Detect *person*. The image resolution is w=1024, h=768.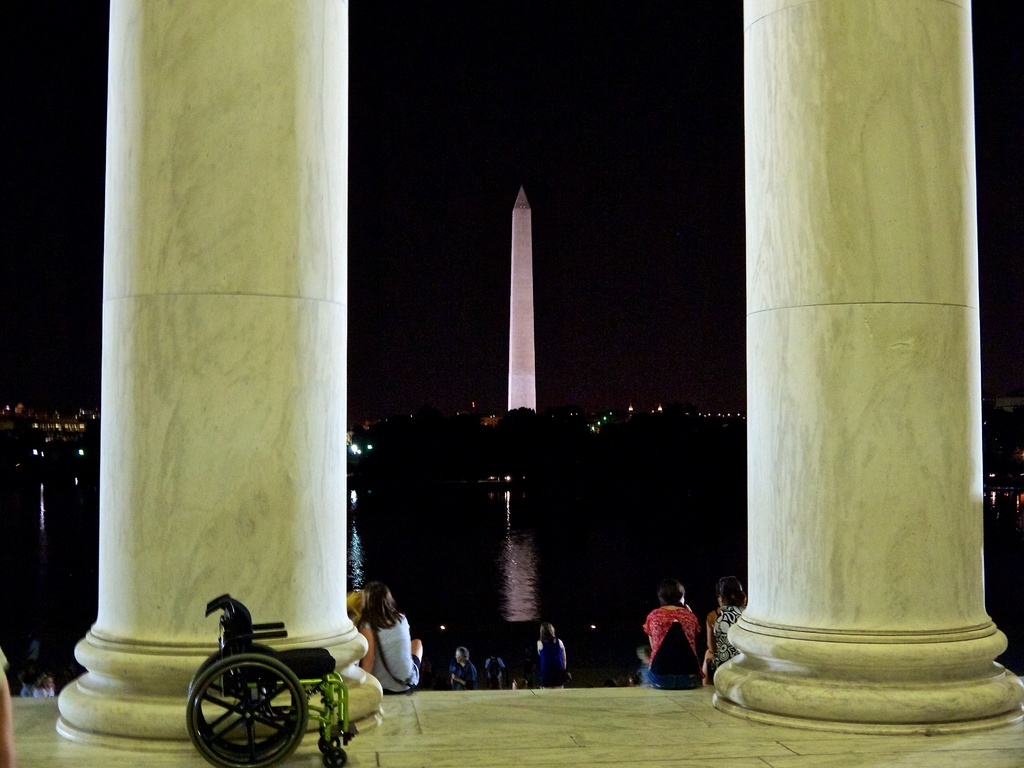
353:586:426:695.
